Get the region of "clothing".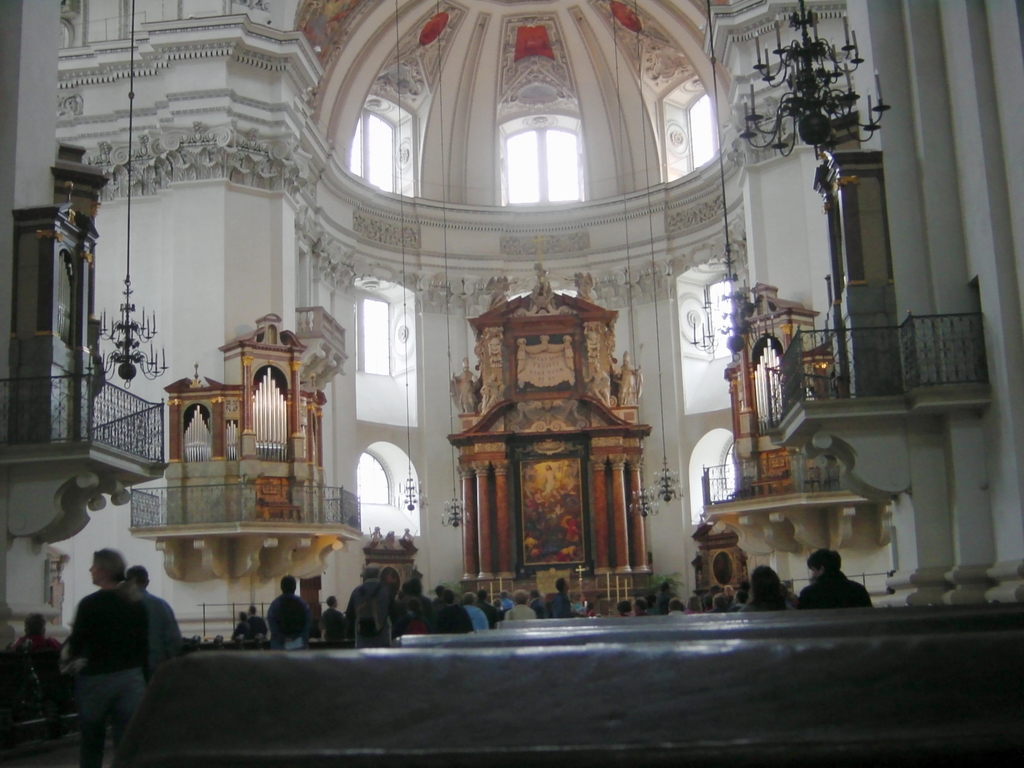
[x1=466, y1=602, x2=486, y2=634].
